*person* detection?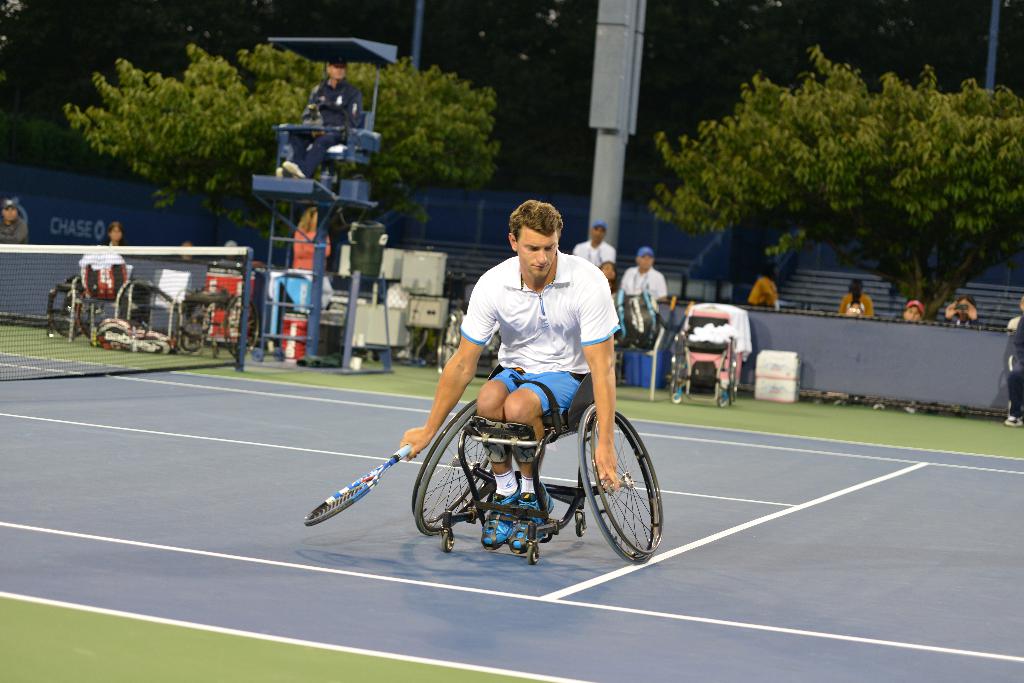
box(753, 272, 787, 313)
